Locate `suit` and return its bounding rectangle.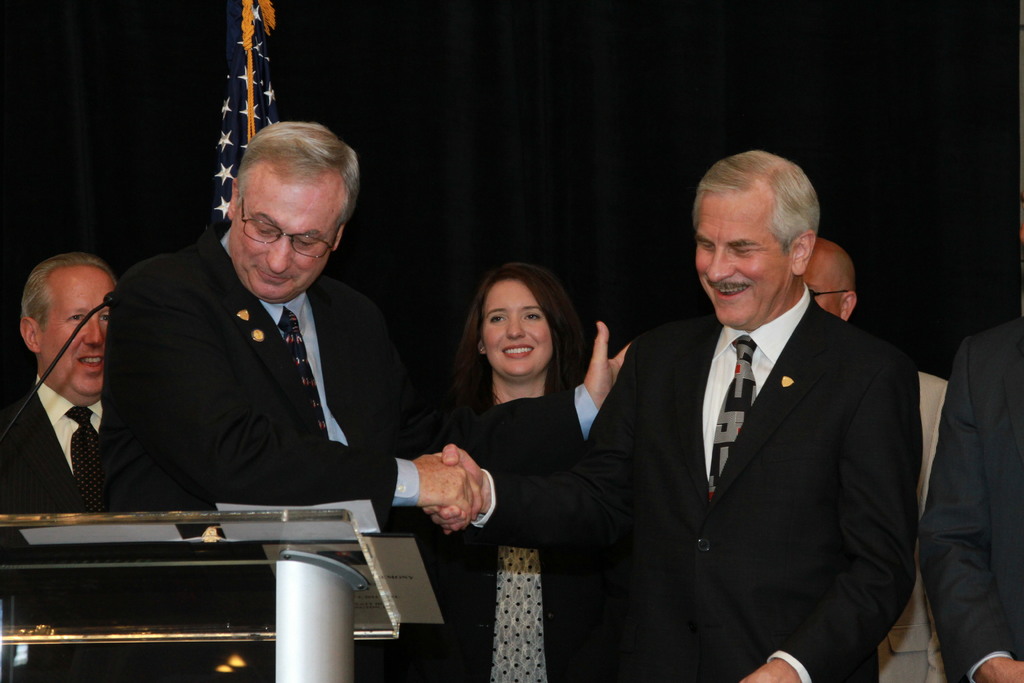
pyautogui.locateOnScreen(94, 215, 599, 682).
